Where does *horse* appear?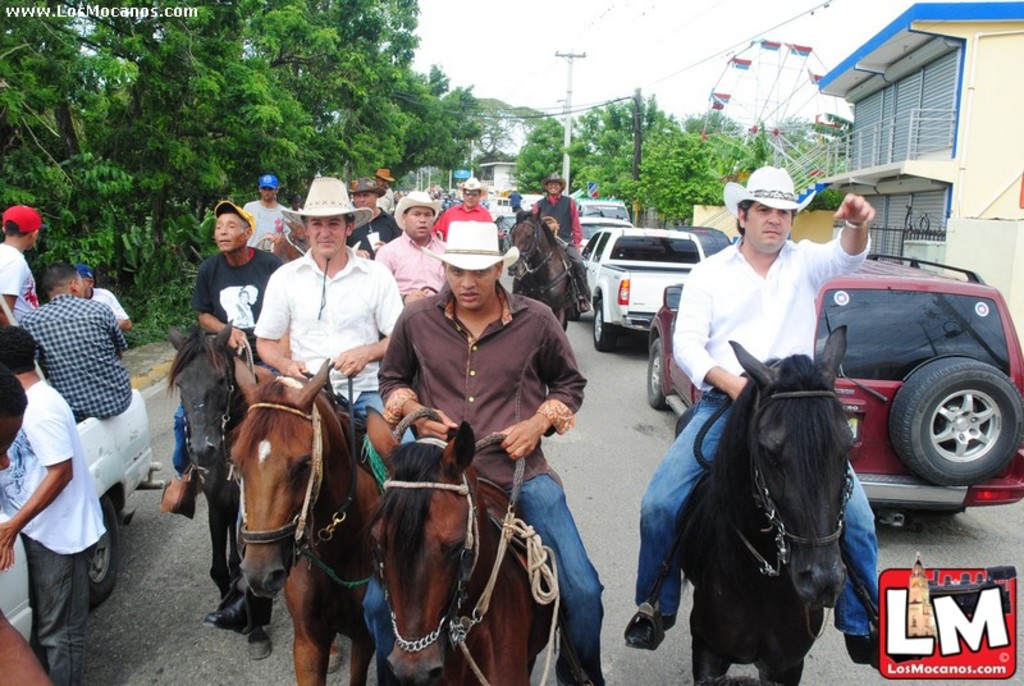
Appears at {"left": 502, "top": 201, "right": 590, "bottom": 343}.
